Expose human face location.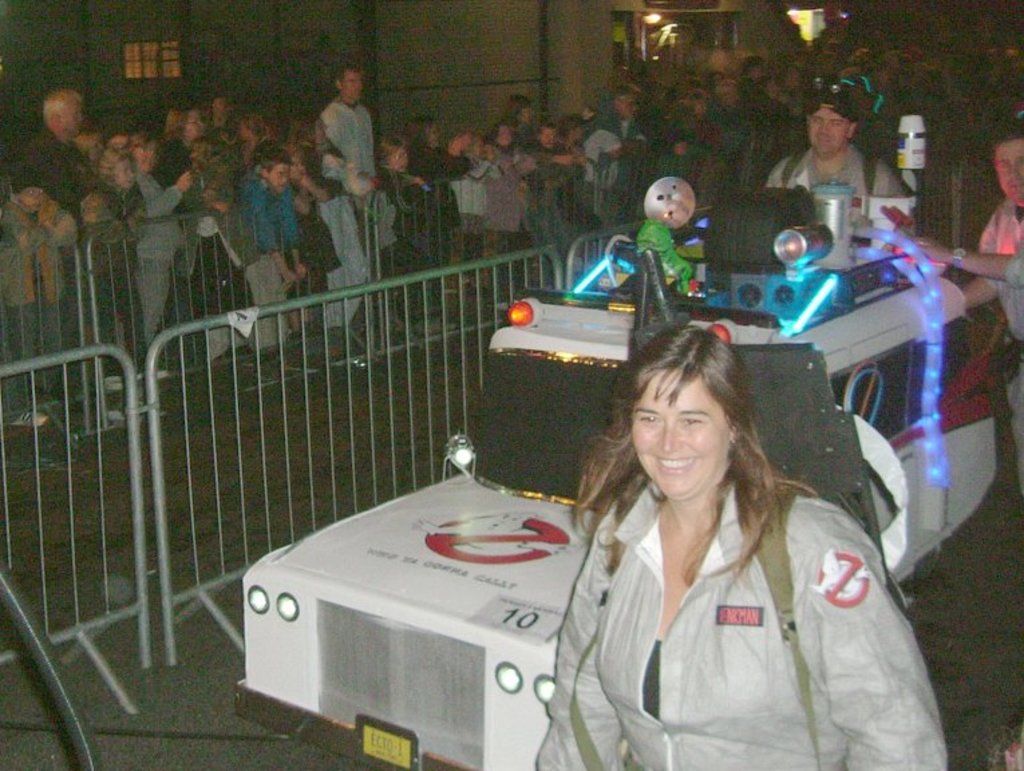
Exposed at (391, 151, 410, 167).
